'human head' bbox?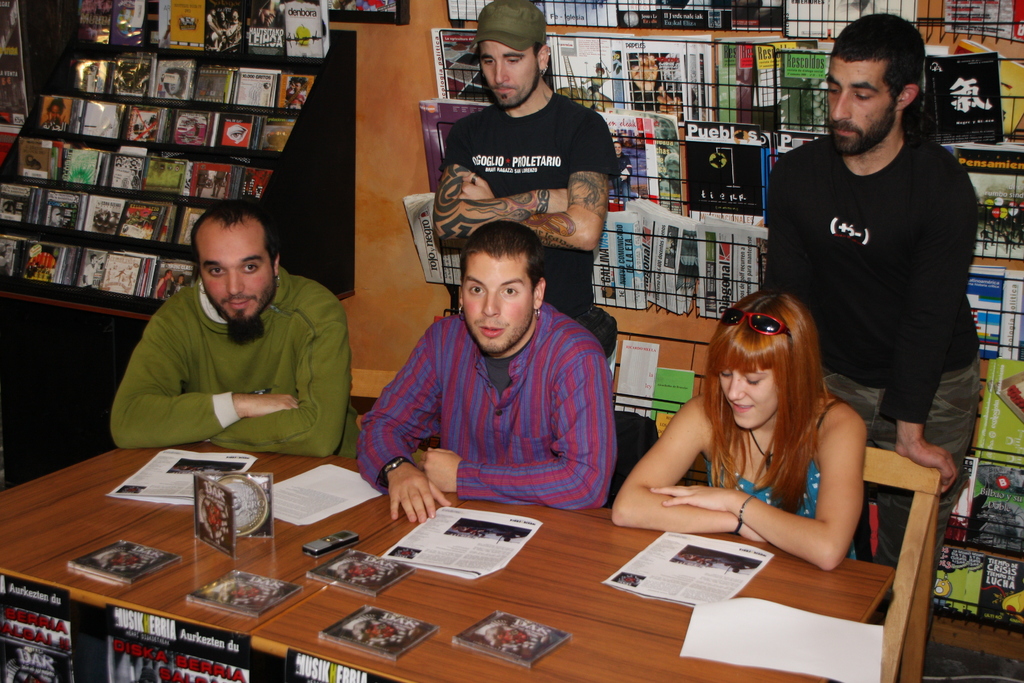
bbox=[657, 177, 675, 198]
